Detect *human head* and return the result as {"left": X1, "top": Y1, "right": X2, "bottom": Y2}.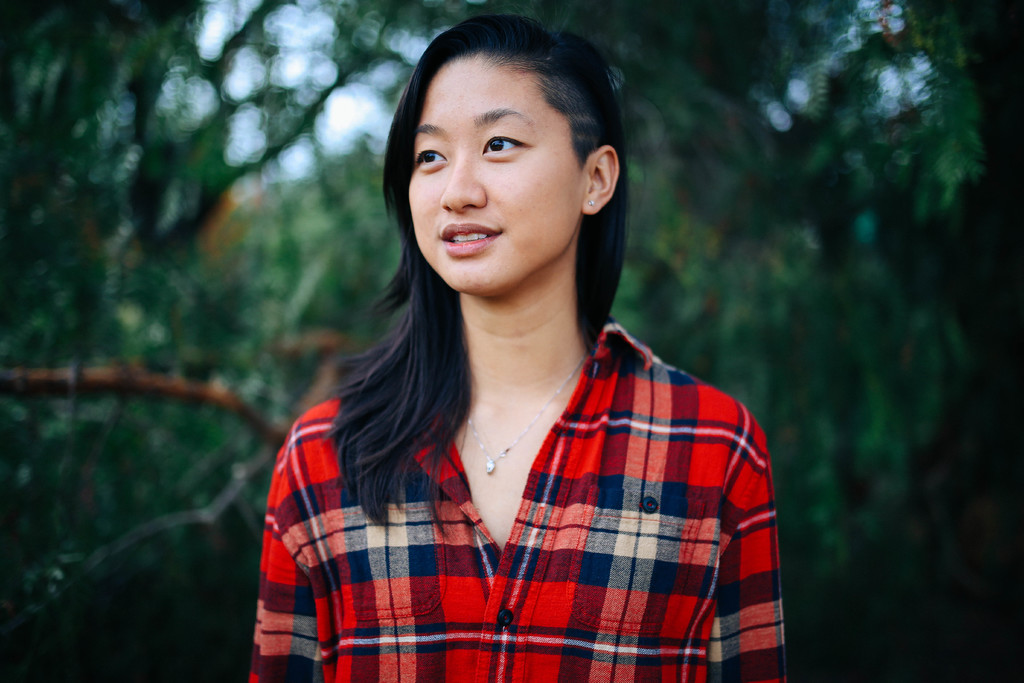
{"left": 396, "top": 15, "right": 621, "bottom": 288}.
